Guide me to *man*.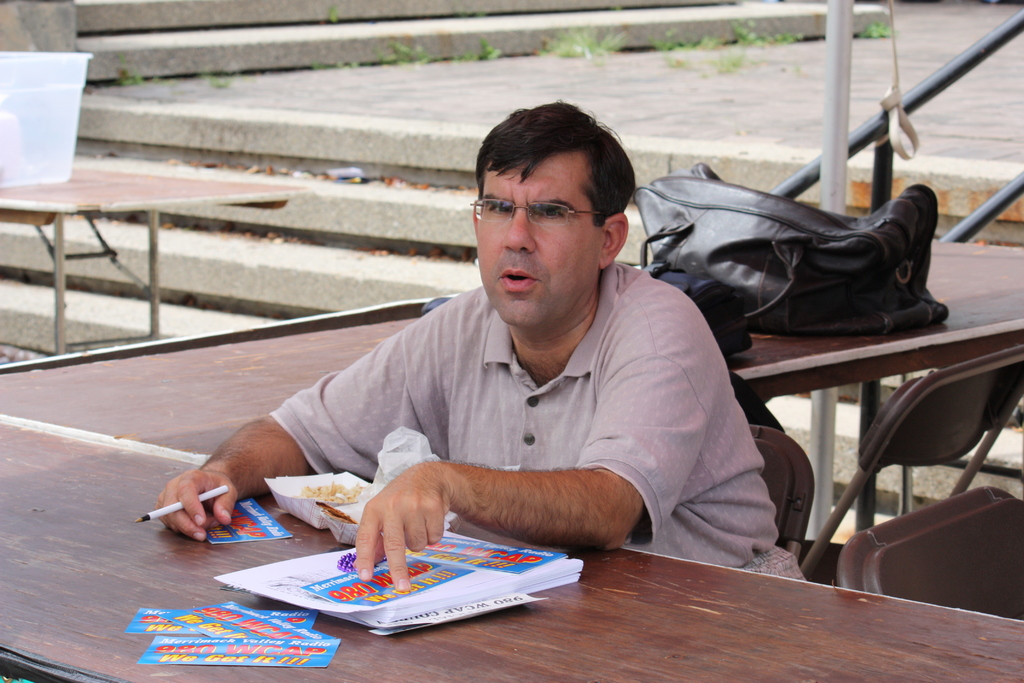
Guidance: {"x1": 147, "y1": 97, "x2": 781, "y2": 596}.
